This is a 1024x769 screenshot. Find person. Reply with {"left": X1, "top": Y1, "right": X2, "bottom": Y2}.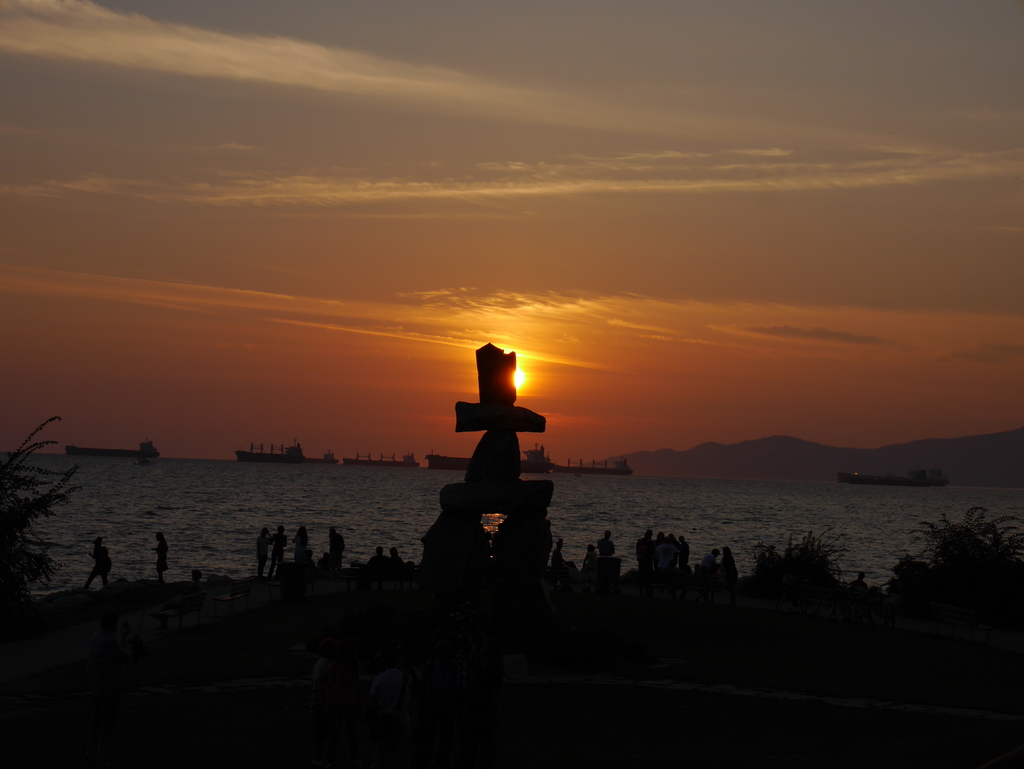
{"left": 149, "top": 531, "right": 169, "bottom": 582}.
